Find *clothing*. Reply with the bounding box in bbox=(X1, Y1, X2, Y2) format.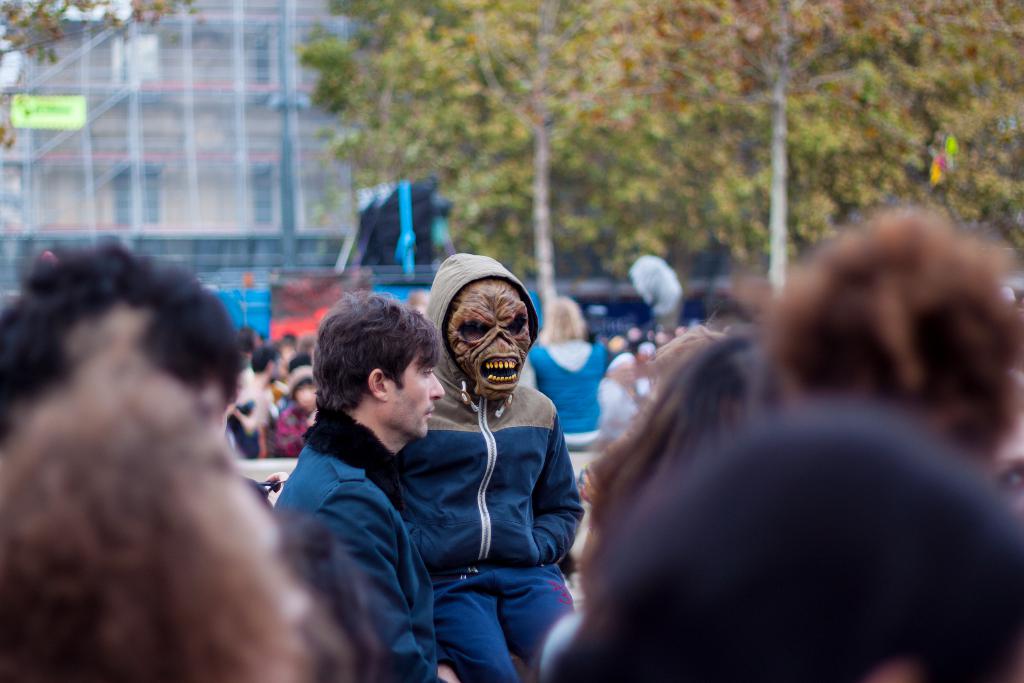
bbox=(276, 427, 457, 682).
